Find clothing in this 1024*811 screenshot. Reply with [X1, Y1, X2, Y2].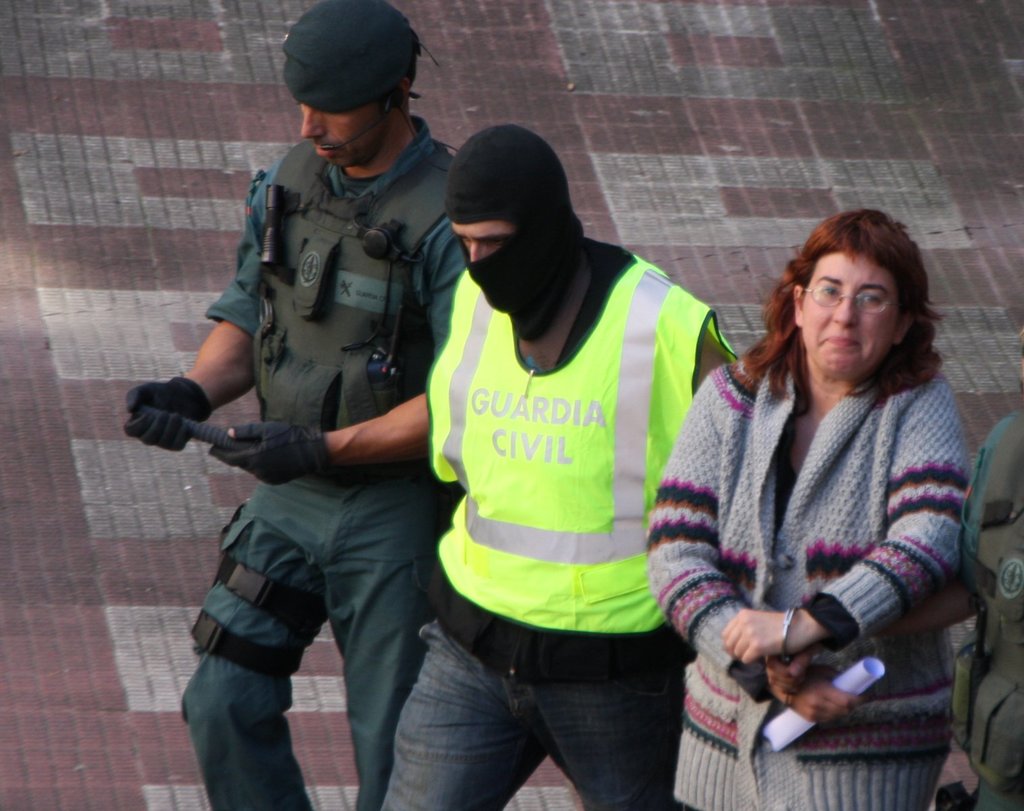
[177, 109, 470, 810].
